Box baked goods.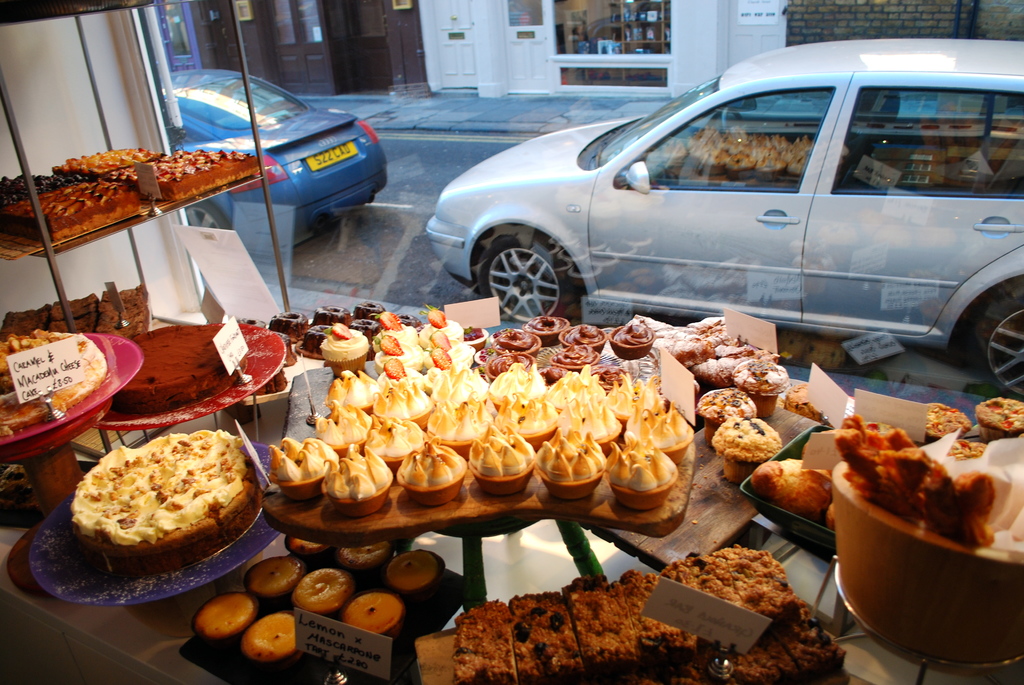
bbox=(289, 539, 332, 555).
